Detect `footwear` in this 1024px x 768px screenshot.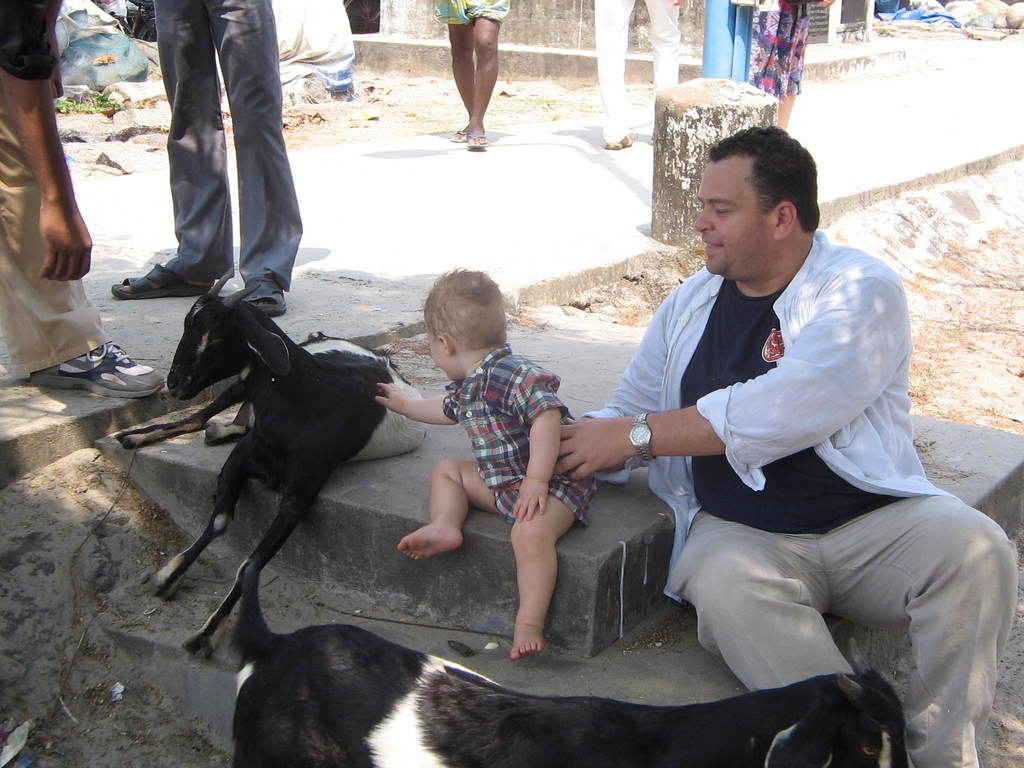
Detection: 109,261,221,301.
